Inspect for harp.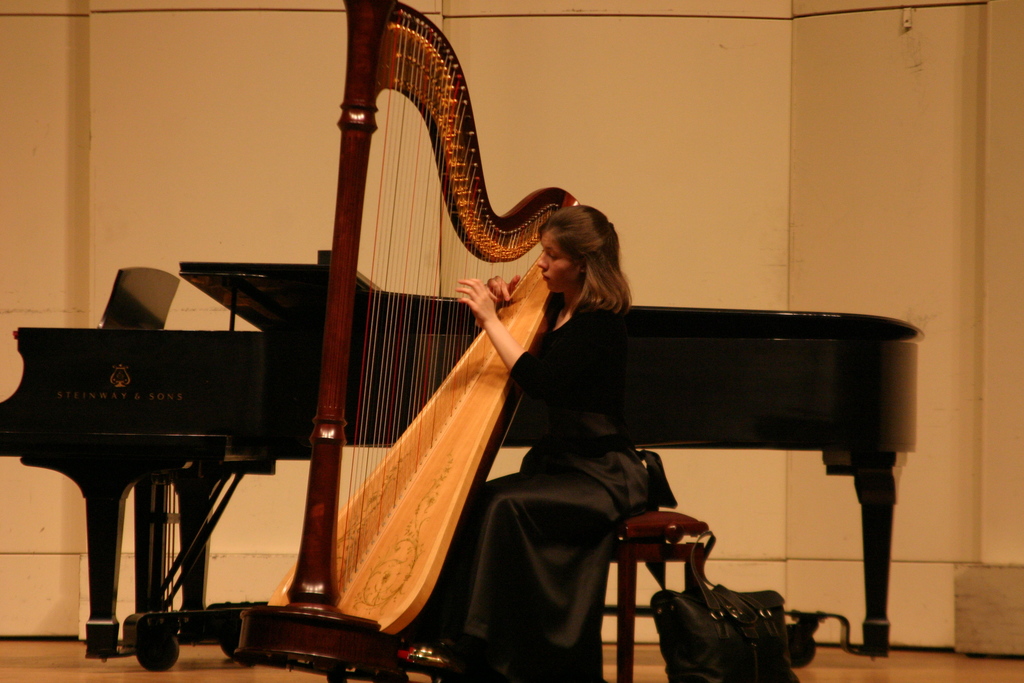
Inspection: l=230, t=0, r=581, b=670.
